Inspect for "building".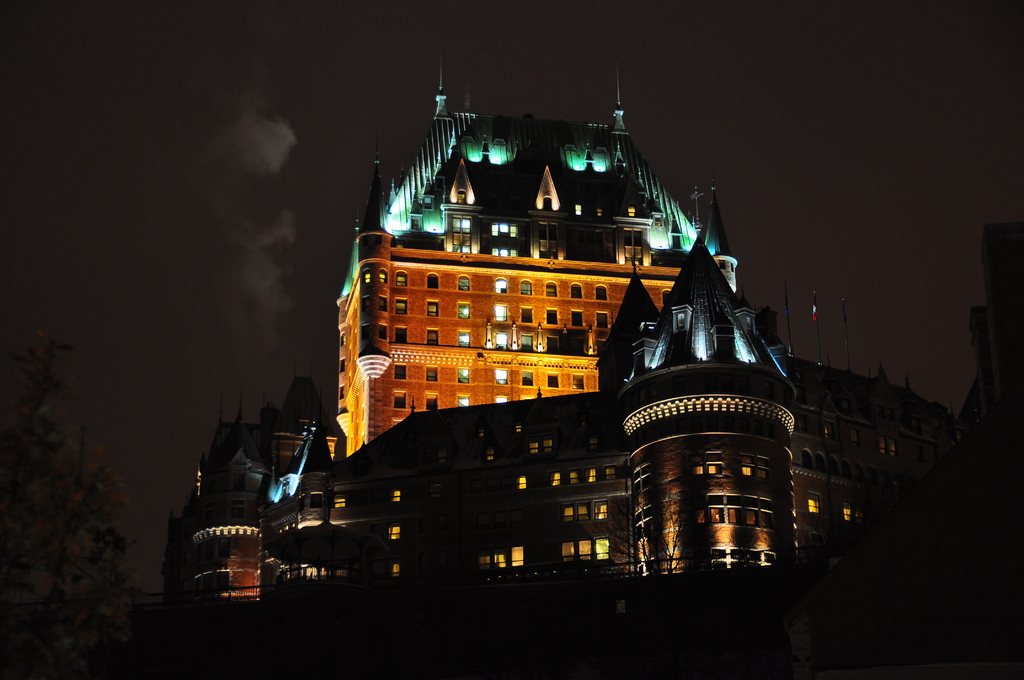
Inspection: (164,65,1023,679).
